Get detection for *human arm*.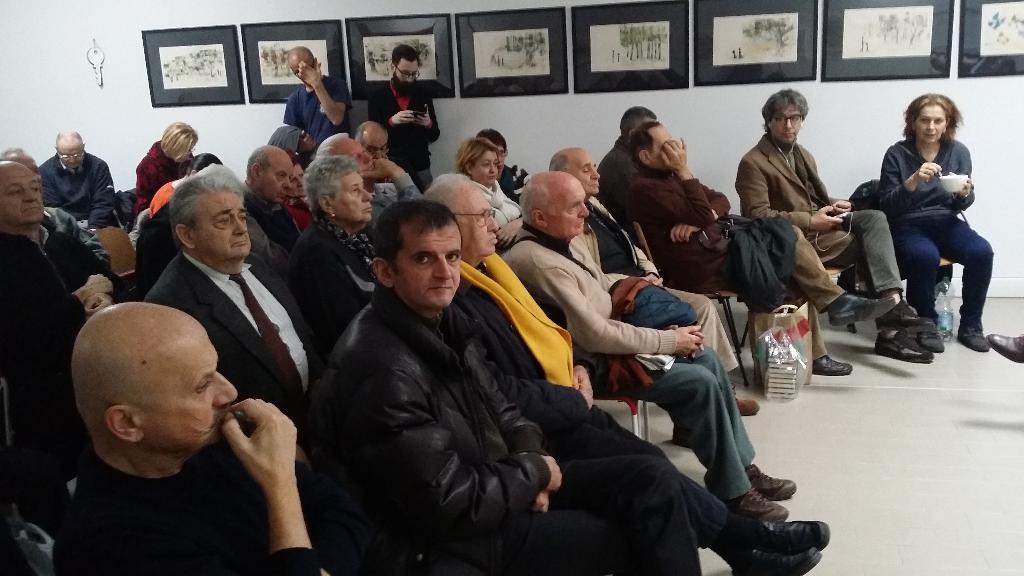
Detection: region(89, 170, 116, 222).
